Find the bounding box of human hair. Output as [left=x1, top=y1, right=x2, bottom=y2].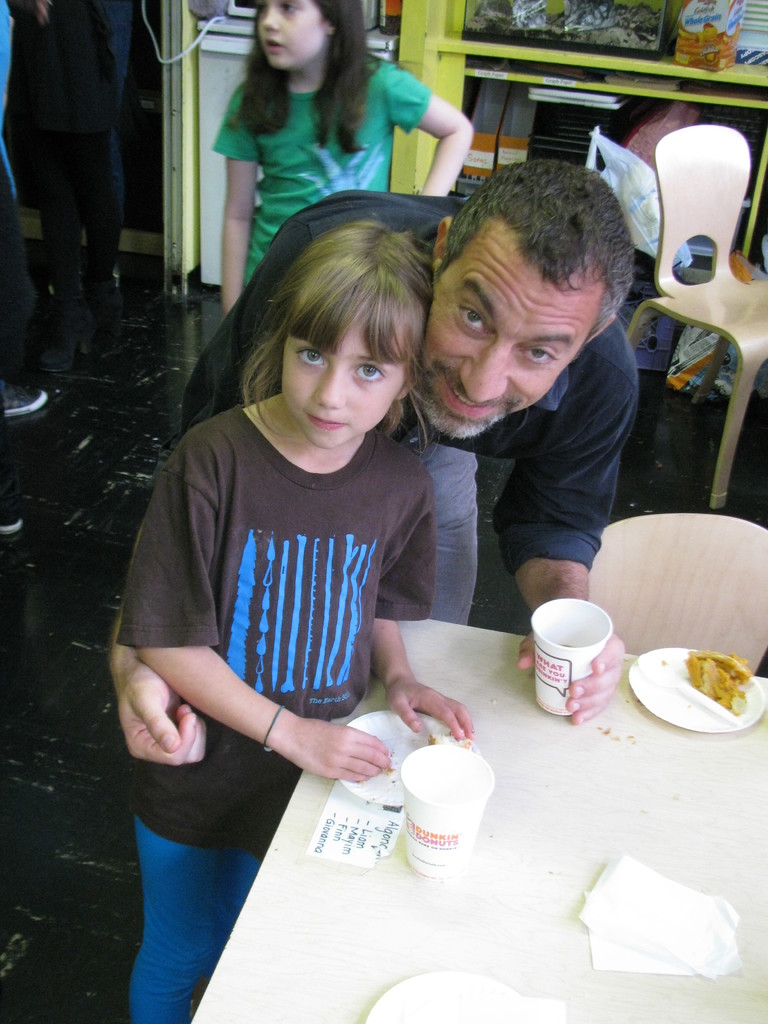
[left=436, top=159, right=636, bottom=342].
